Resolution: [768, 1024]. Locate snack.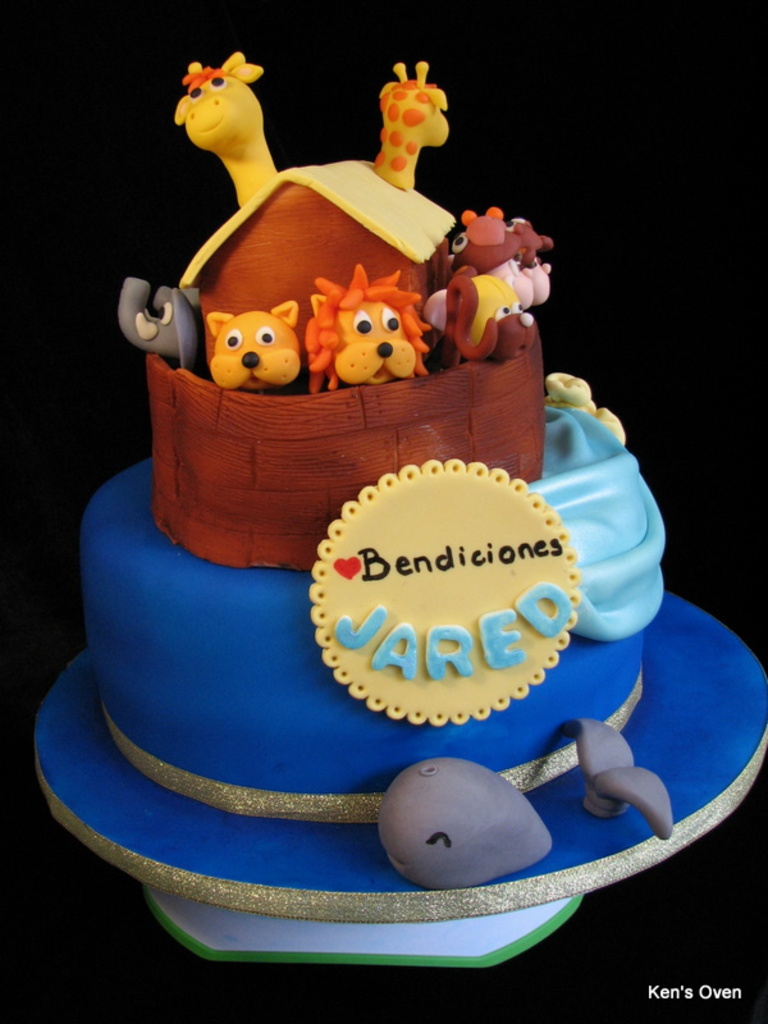
l=36, t=52, r=767, b=908.
